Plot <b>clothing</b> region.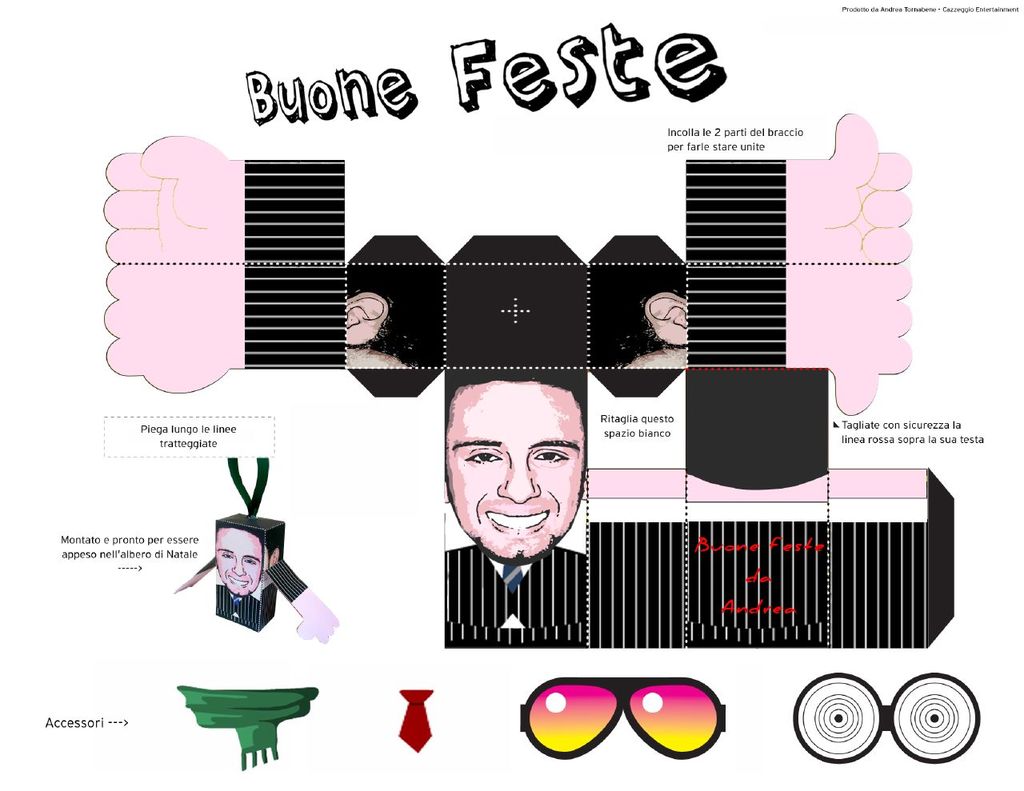
Plotted at [left=217, top=585, right=260, bottom=633].
